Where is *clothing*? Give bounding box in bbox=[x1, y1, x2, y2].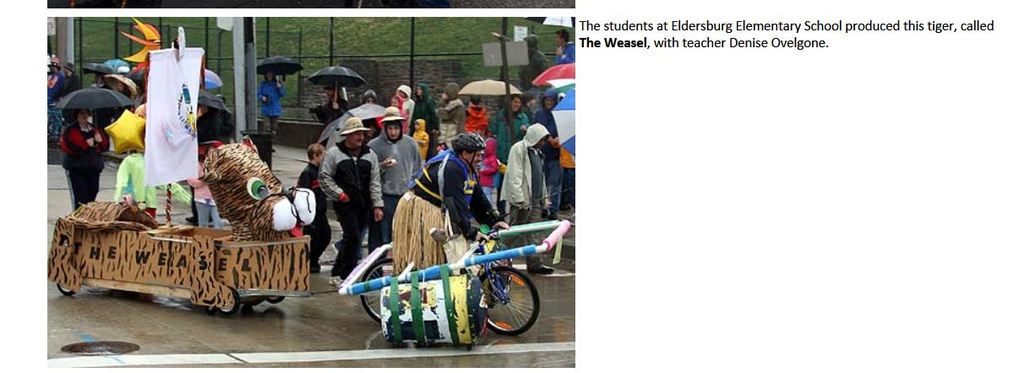
bbox=[362, 84, 374, 98].
